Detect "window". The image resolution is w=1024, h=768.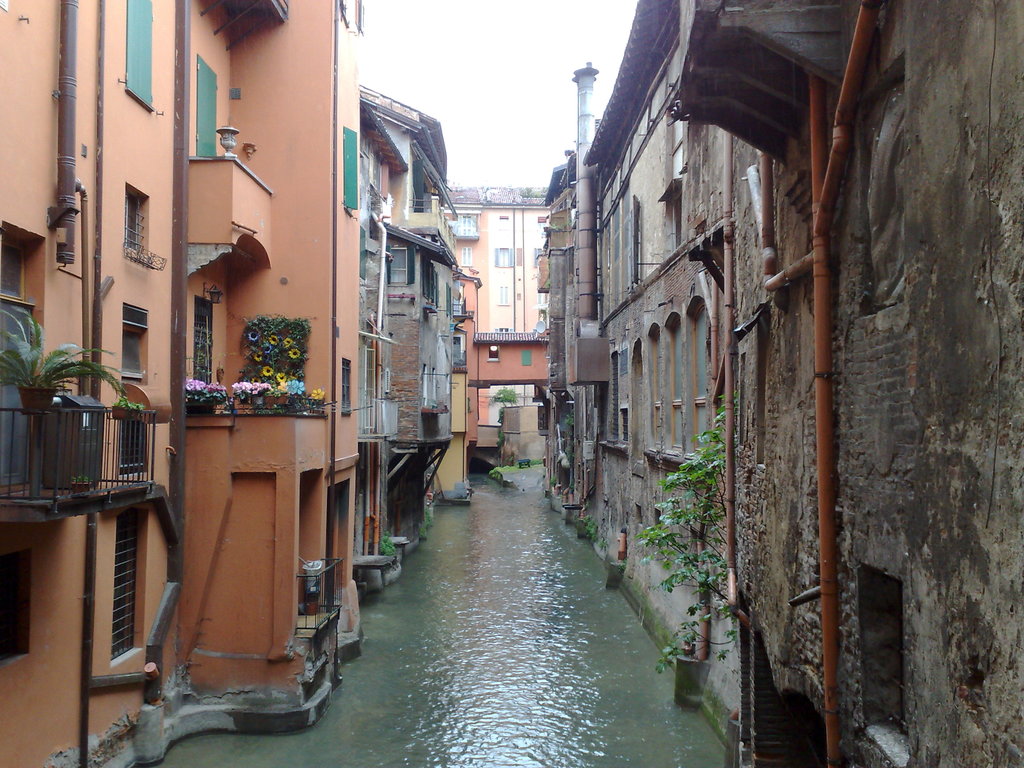
0:548:31:669.
